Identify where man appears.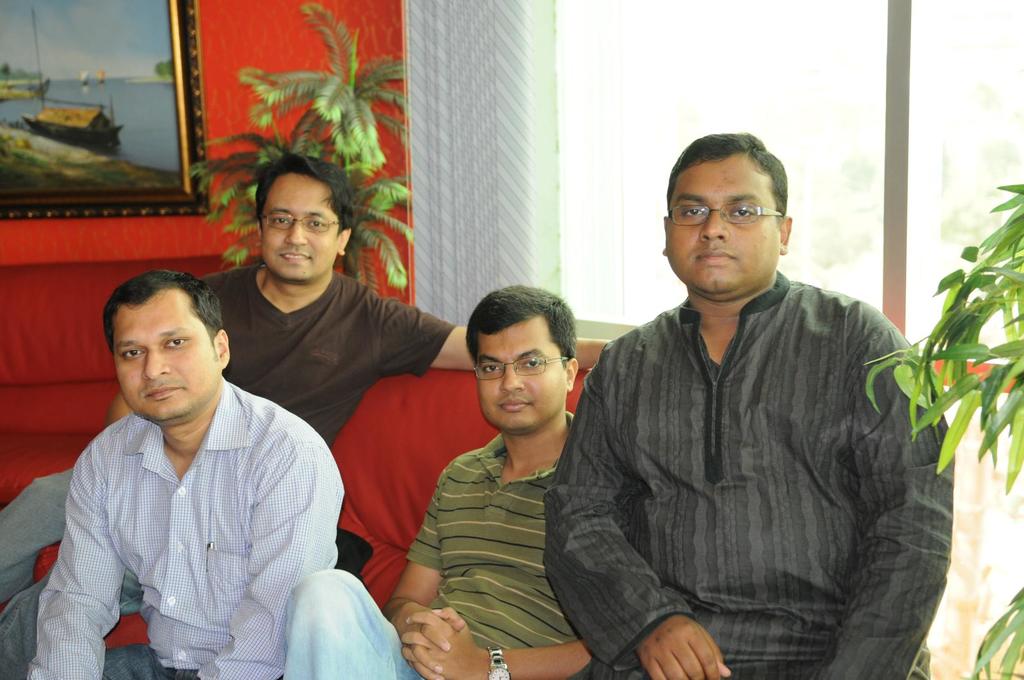
Appears at left=22, top=267, right=346, bottom=679.
